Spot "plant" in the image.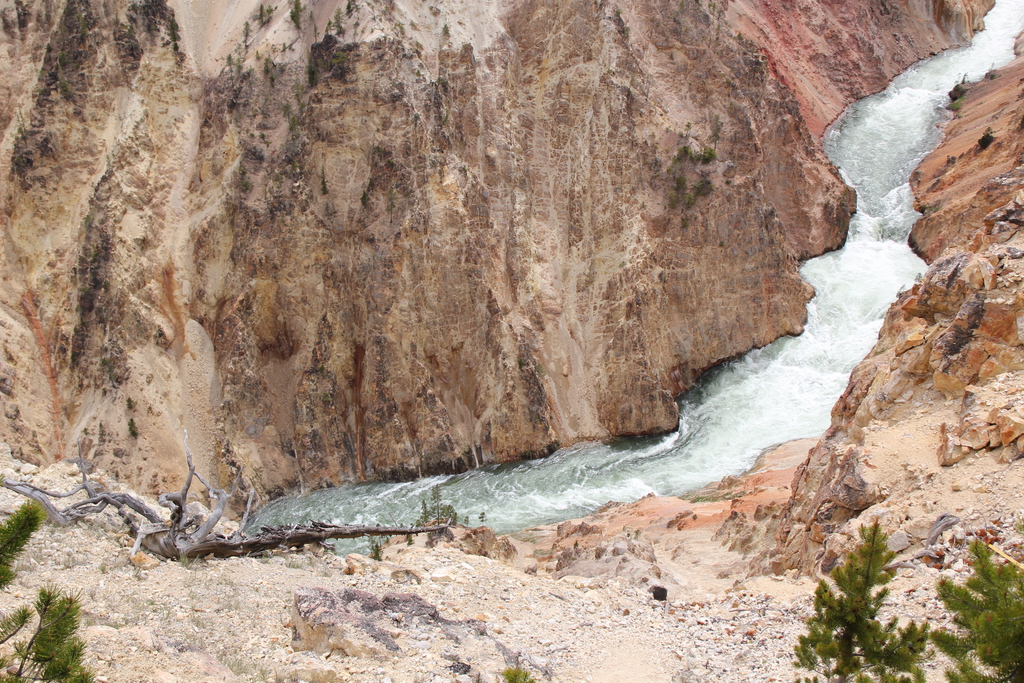
"plant" found at box=[500, 654, 538, 682].
